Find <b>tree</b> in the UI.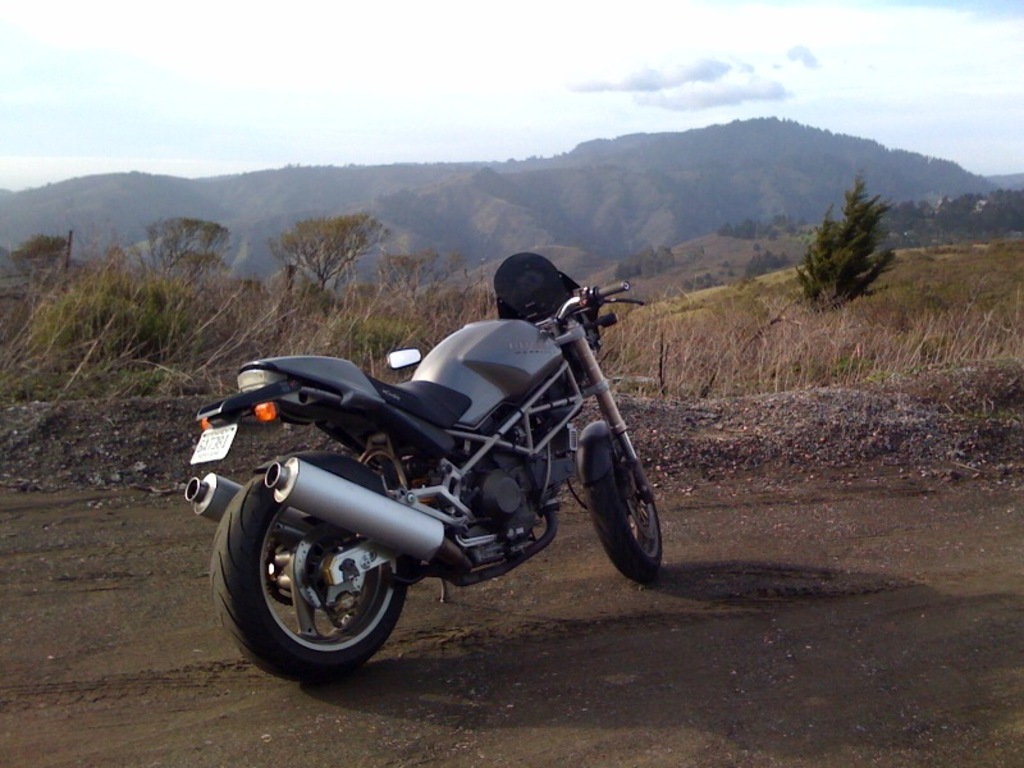
UI element at <region>148, 219, 230, 303</region>.
